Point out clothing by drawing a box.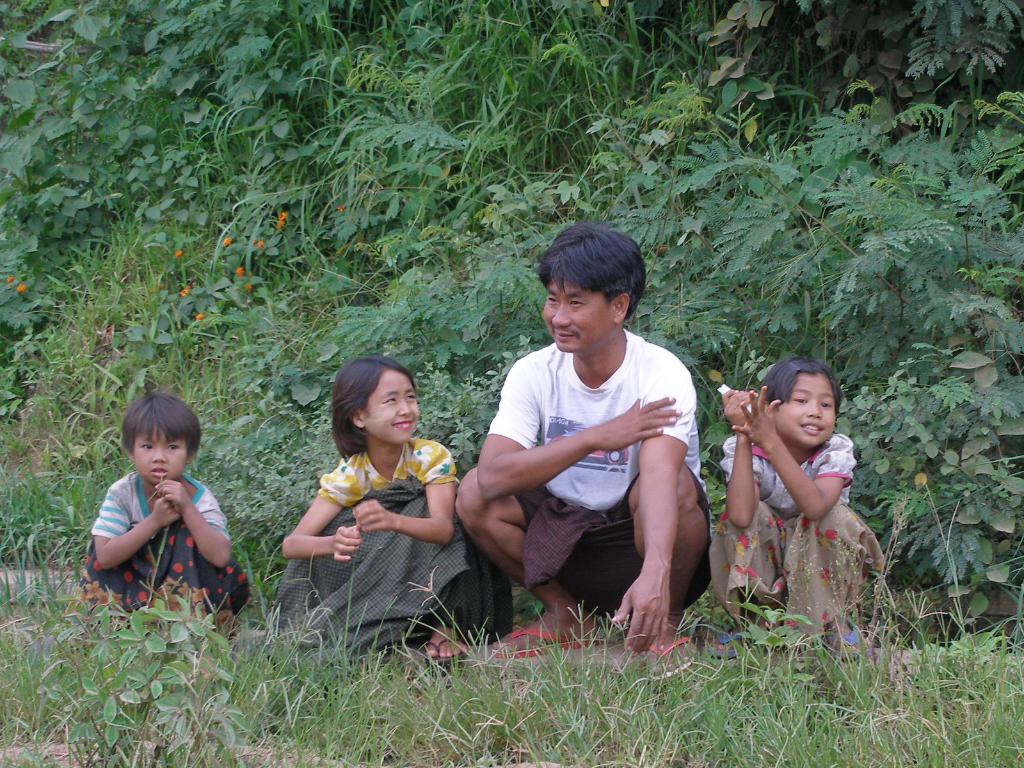
bbox=[275, 435, 503, 675].
